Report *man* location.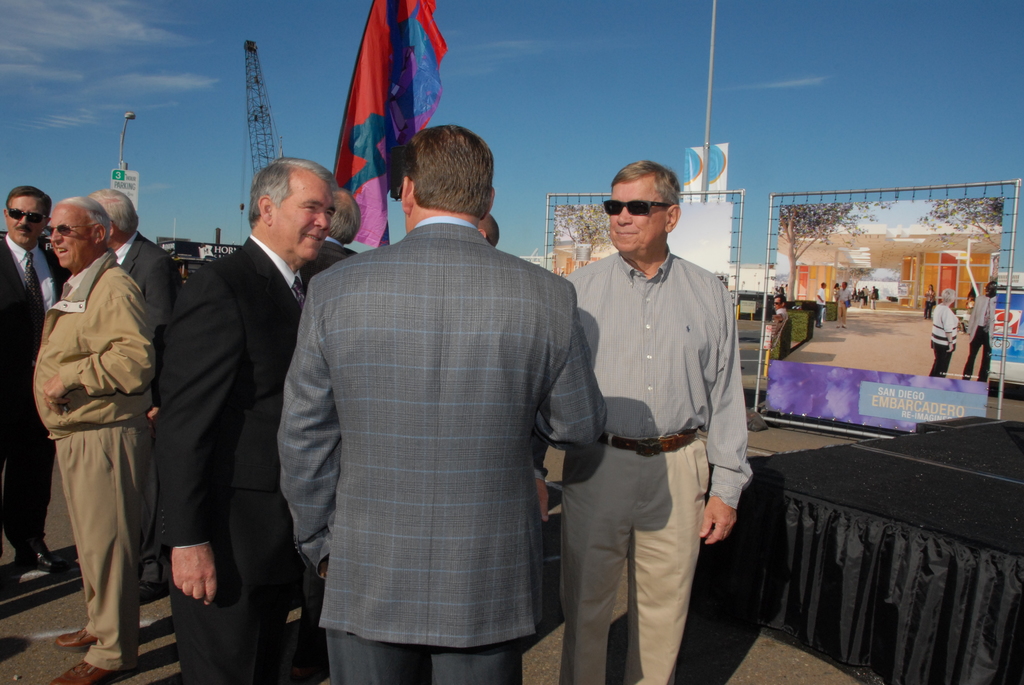
Report: left=155, top=159, right=335, bottom=684.
